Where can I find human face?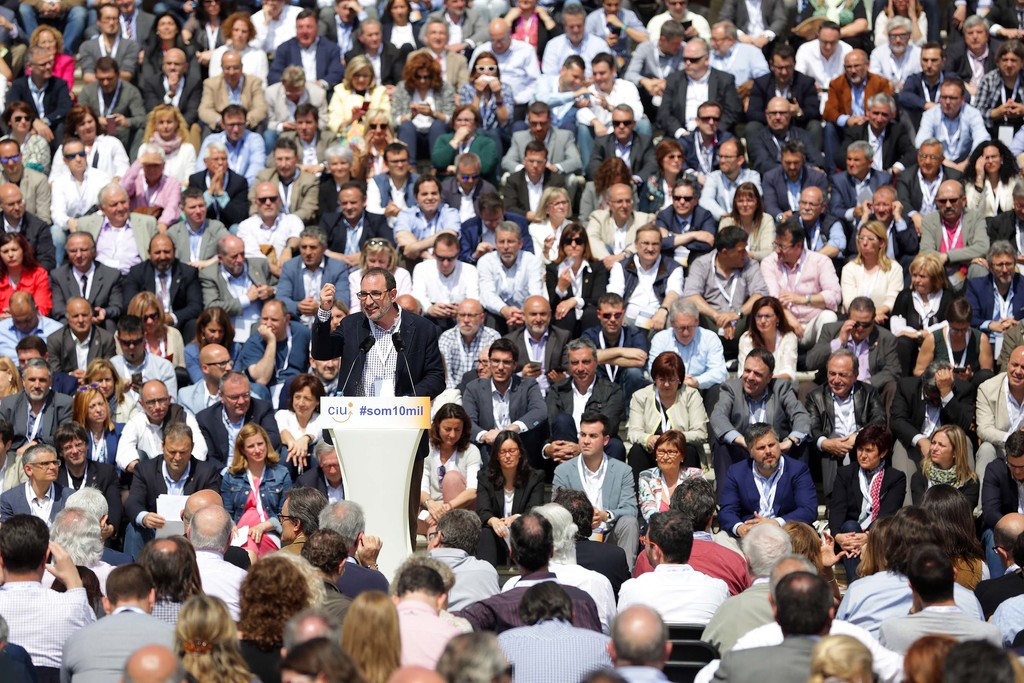
You can find it at rect(331, 308, 344, 329).
